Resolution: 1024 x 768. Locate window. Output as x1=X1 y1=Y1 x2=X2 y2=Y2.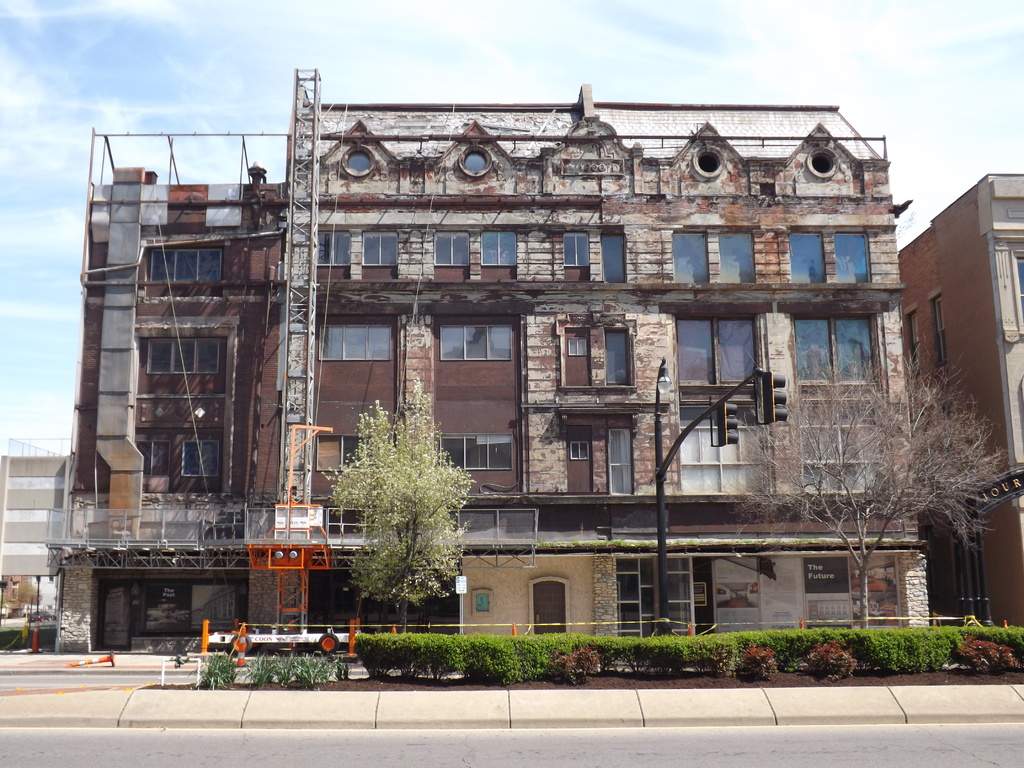
x1=440 y1=326 x2=511 y2=362.
